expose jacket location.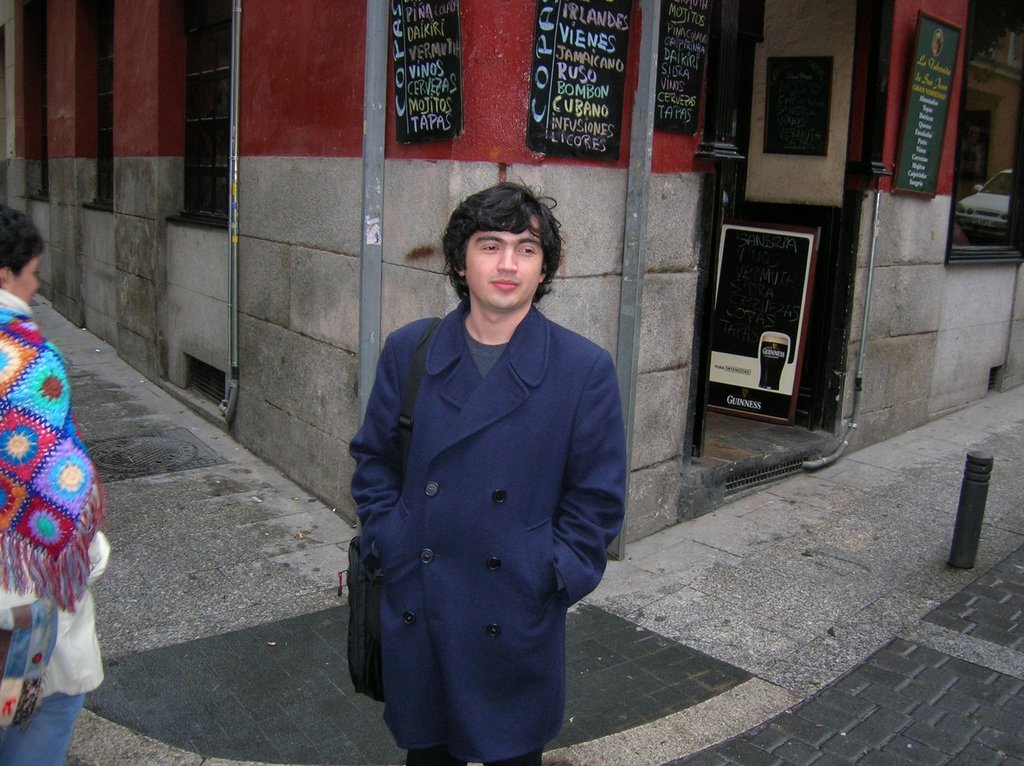
Exposed at <box>344,296,627,761</box>.
